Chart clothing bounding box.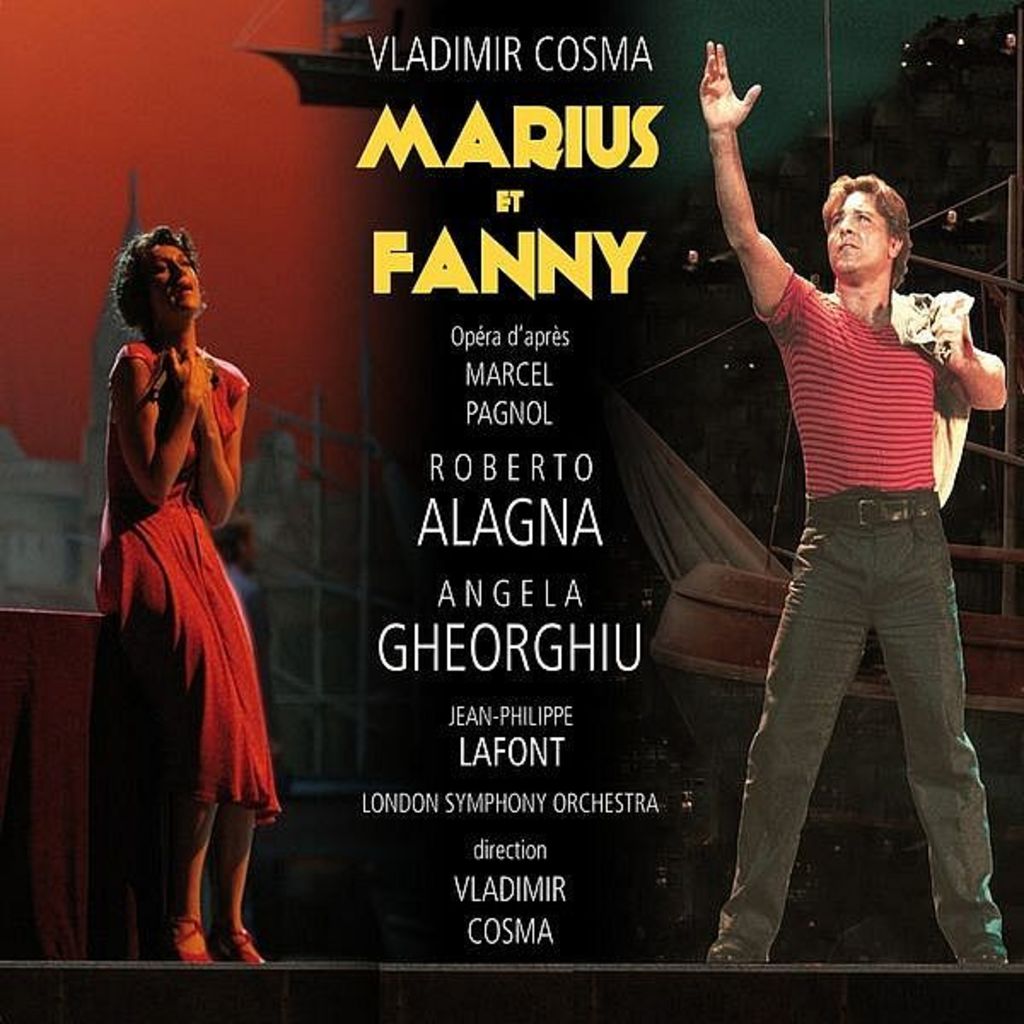
Charted: select_region(90, 352, 280, 894).
